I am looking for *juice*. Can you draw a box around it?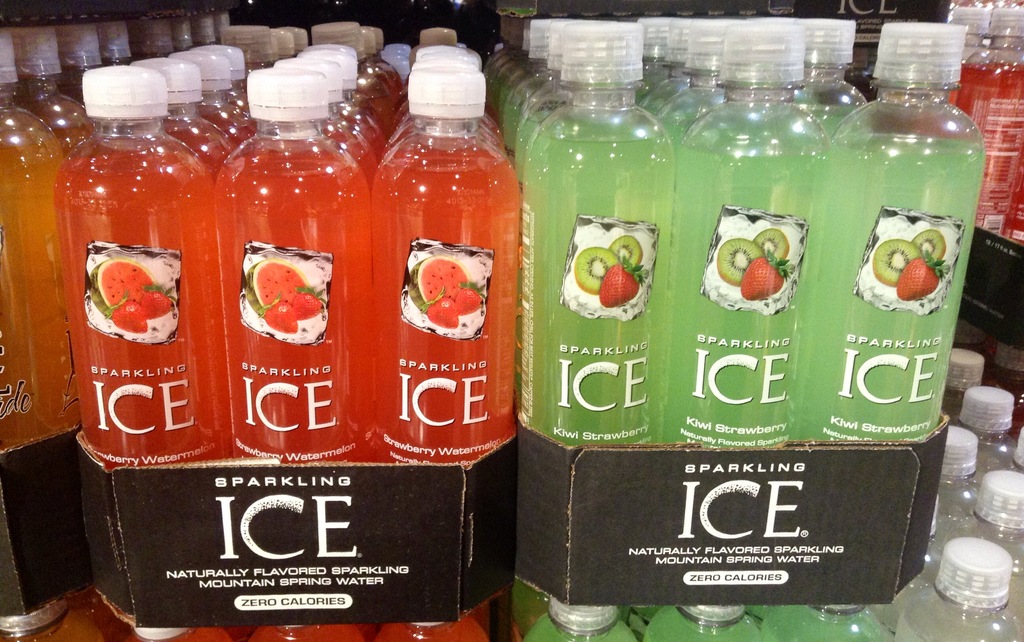
Sure, the bounding box is box(656, 19, 741, 141).
